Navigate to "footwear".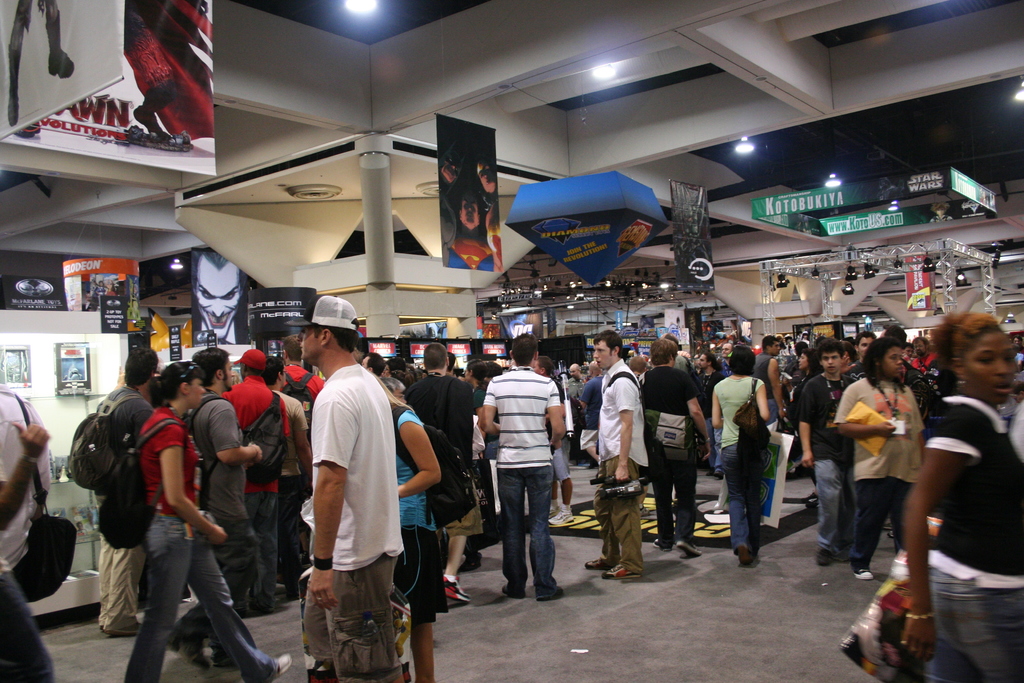
Navigation target: bbox(550, 500, 574, 523).
